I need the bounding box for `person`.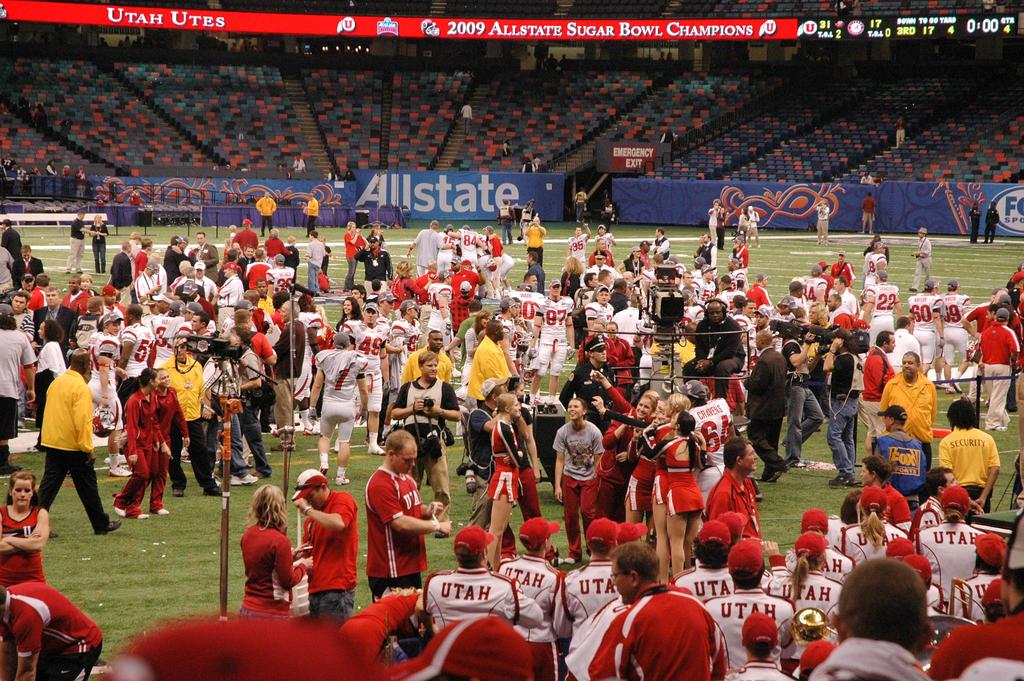
Here it is: [326, 166, 339, 179].
